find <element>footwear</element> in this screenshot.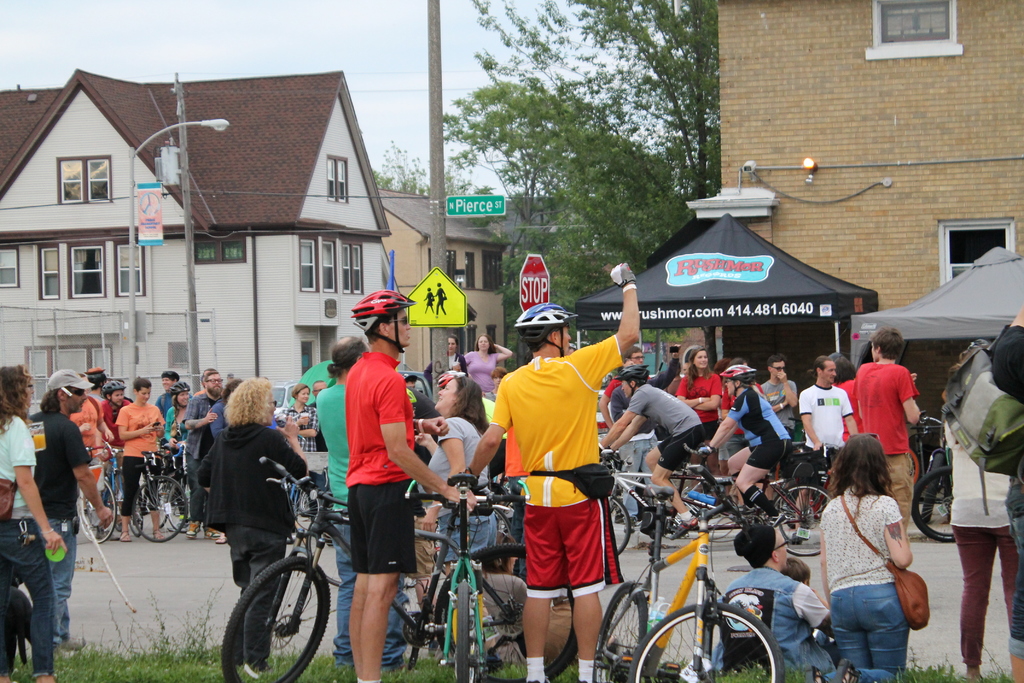
The bounding box for <element>footwear</element> is bbox(152, 528, 163, 539).
